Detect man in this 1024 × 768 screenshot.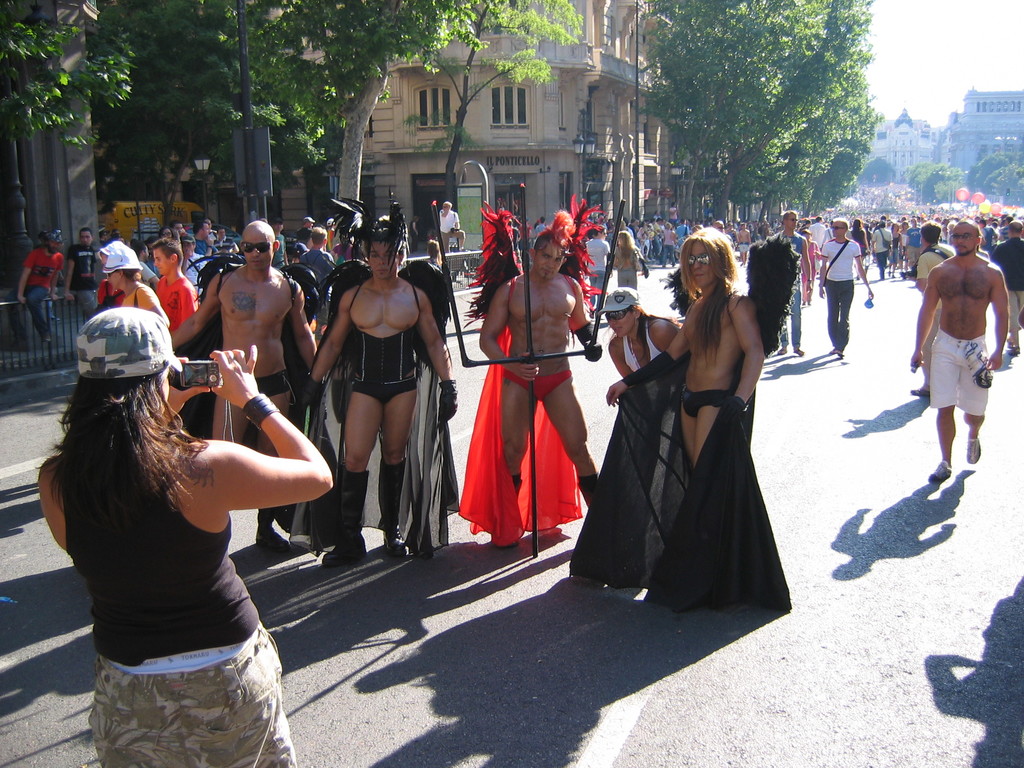
Detection: region(451, 193, 602, 549).
